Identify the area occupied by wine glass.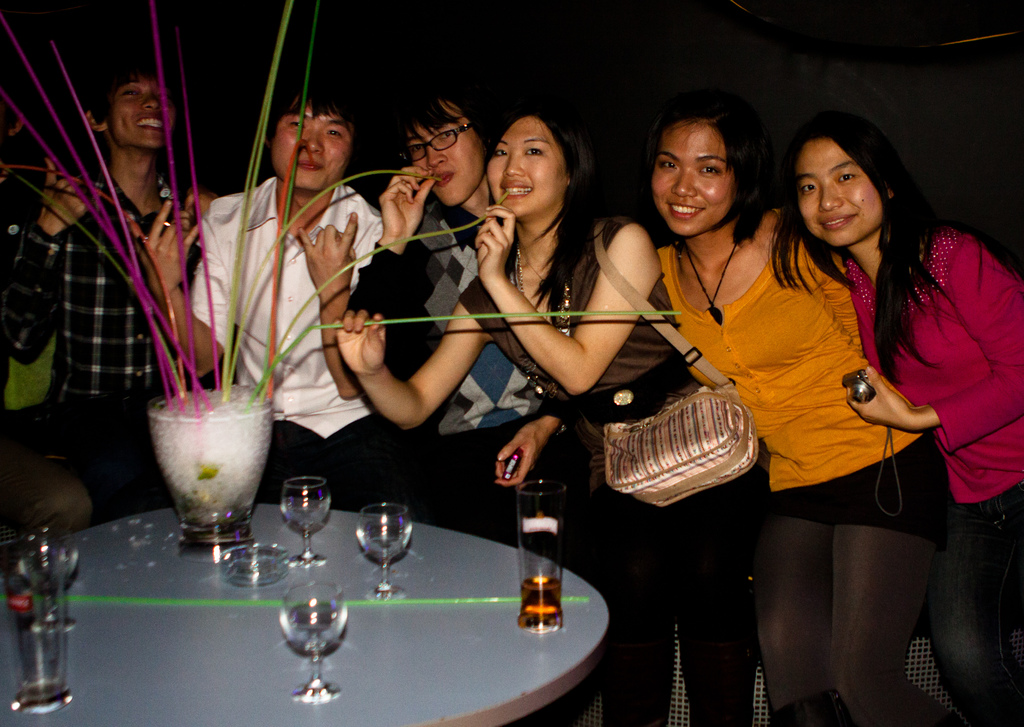
Area: <region>0, 533, 70, 710</region>.
